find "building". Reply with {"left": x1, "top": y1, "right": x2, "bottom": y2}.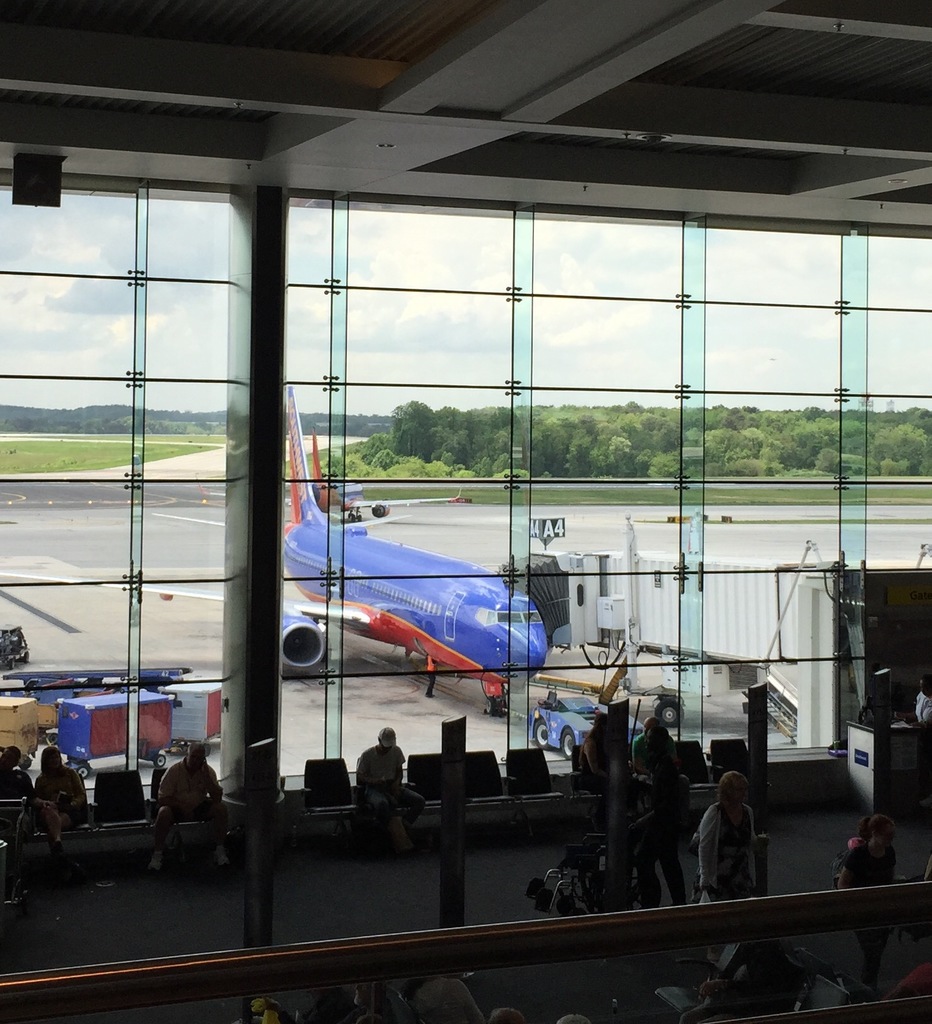
{"left": 3, "top": 0, "right": 931, "bottom": 1023}.
